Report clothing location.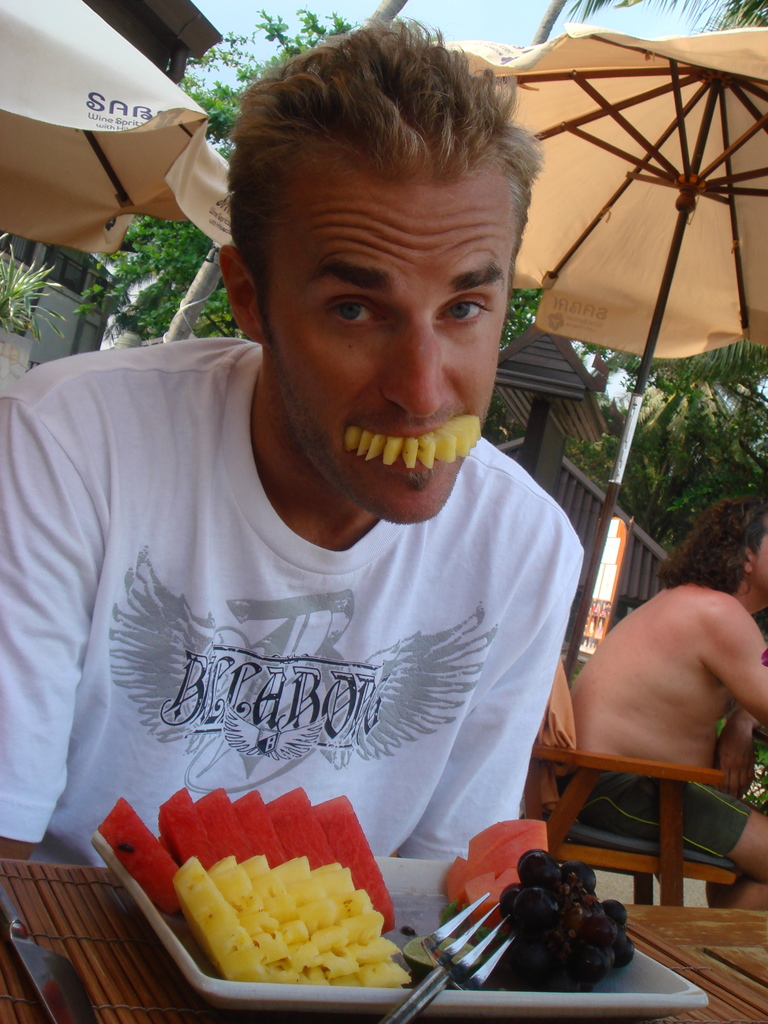
Report: region(561, 771, 745, 857).
